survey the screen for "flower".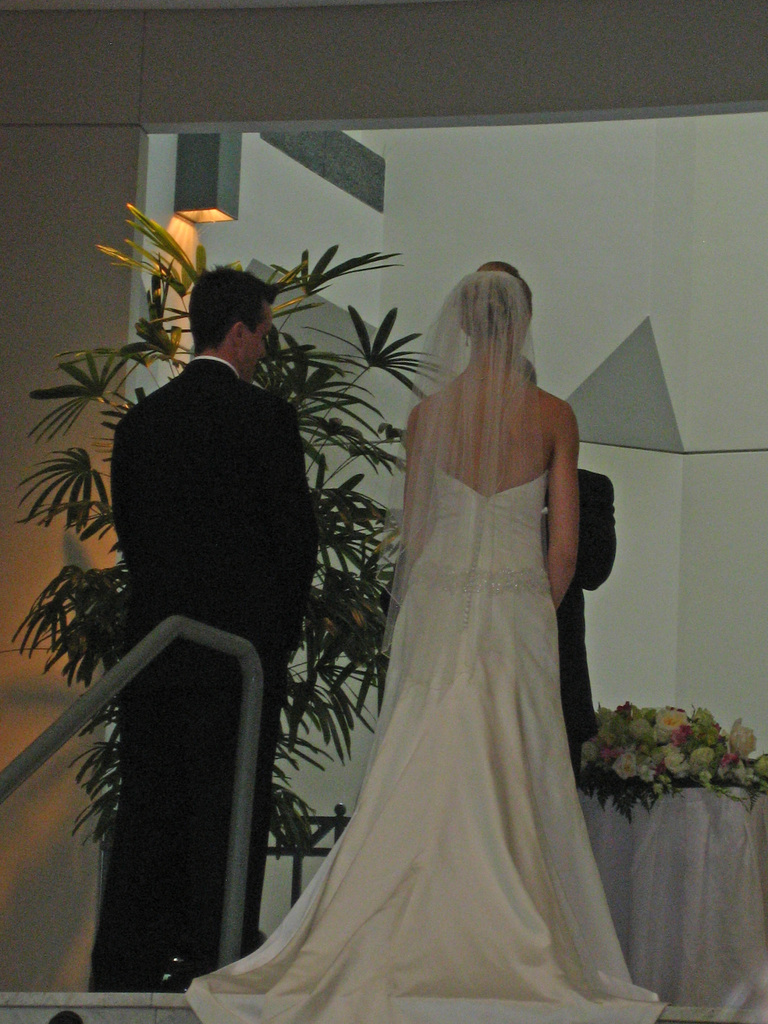
Survey found: <bbox>660, 742, 692, 775</bbox>.
